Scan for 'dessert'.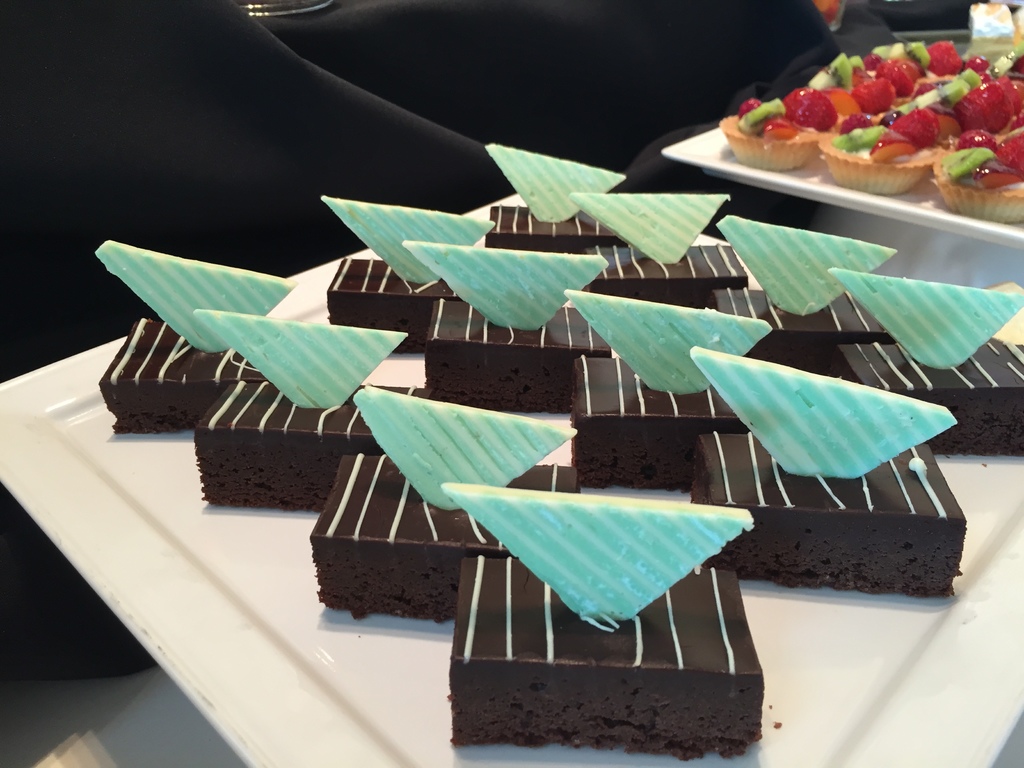
Scan result: 99,235,298,426.
